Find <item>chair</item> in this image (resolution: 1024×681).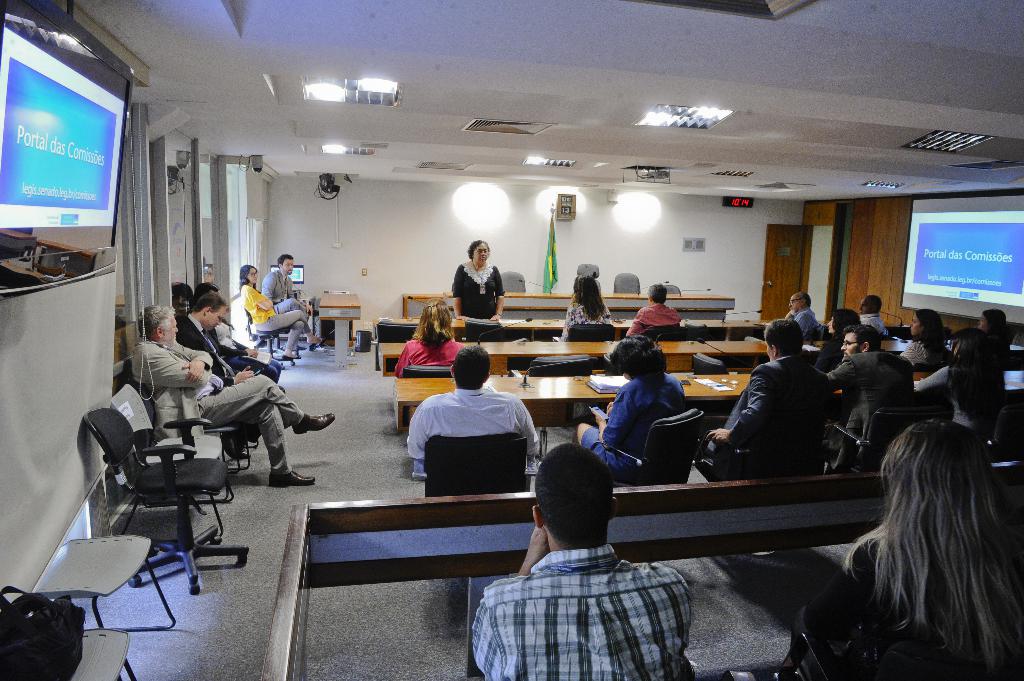
BBox(612, 268, 643, 292).
